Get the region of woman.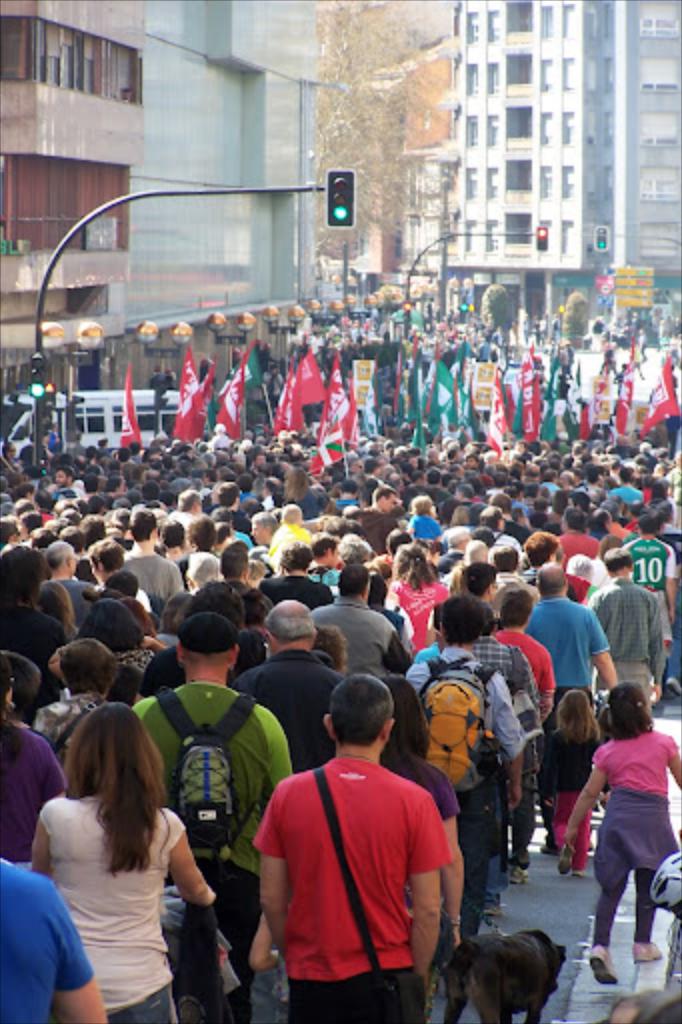
<bbox>36, 638, 134, 782</bbox>.
